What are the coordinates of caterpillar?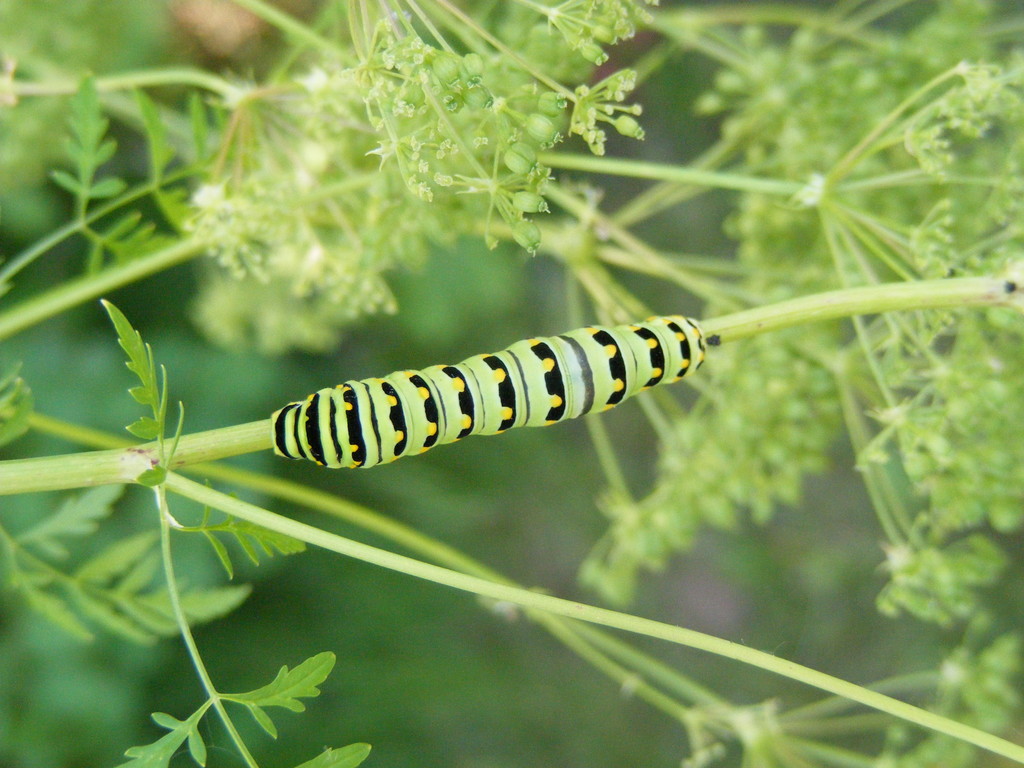
(273,307,710,467).
